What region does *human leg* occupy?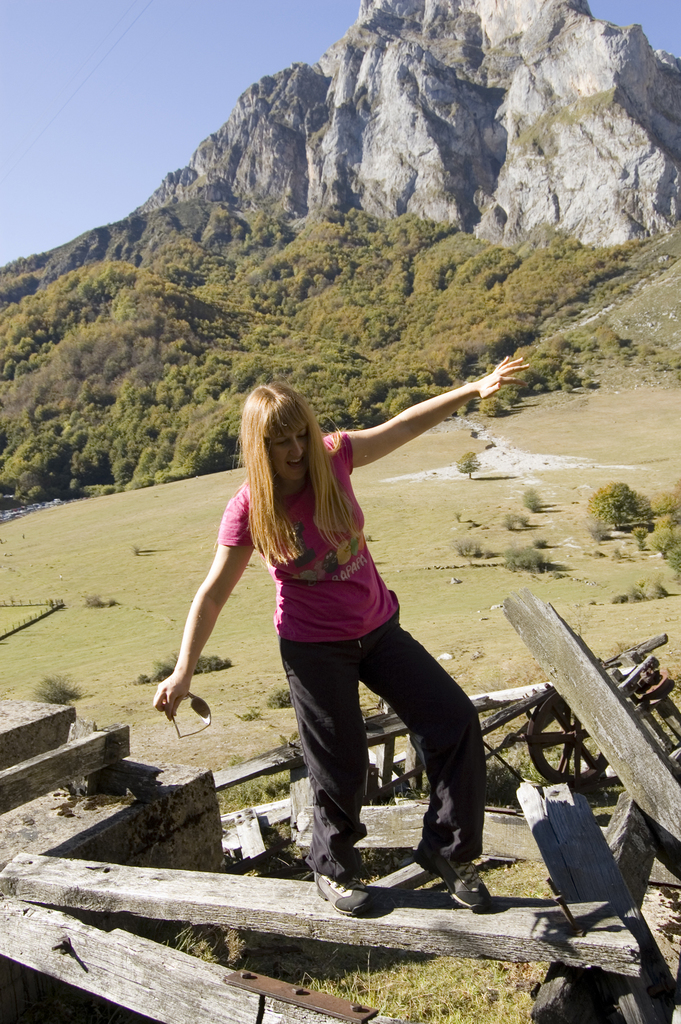
363:615:493:913.
